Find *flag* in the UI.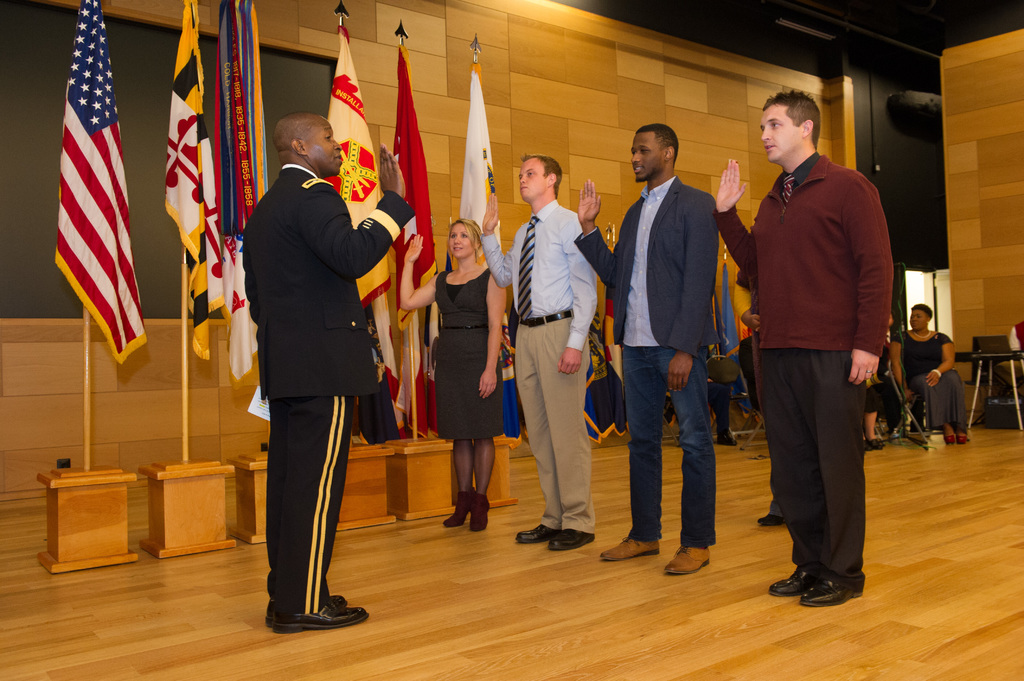
UI element at (left=221, top=2, right=276, bottom=388).
